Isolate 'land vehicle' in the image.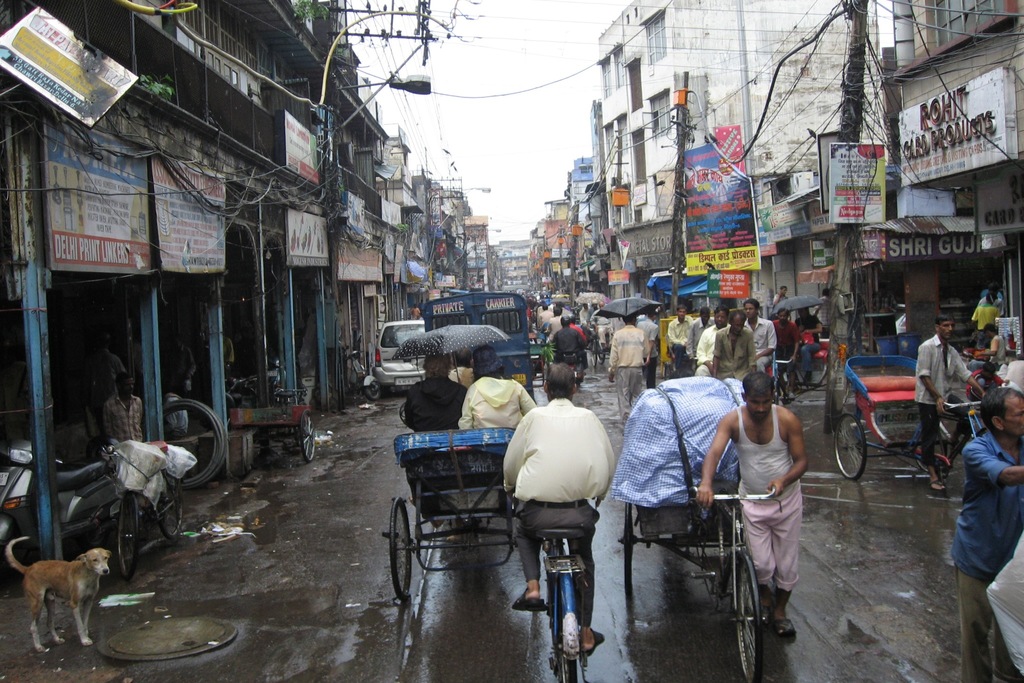
Isolated region: <region>381, 318, 428, 391</region>.
